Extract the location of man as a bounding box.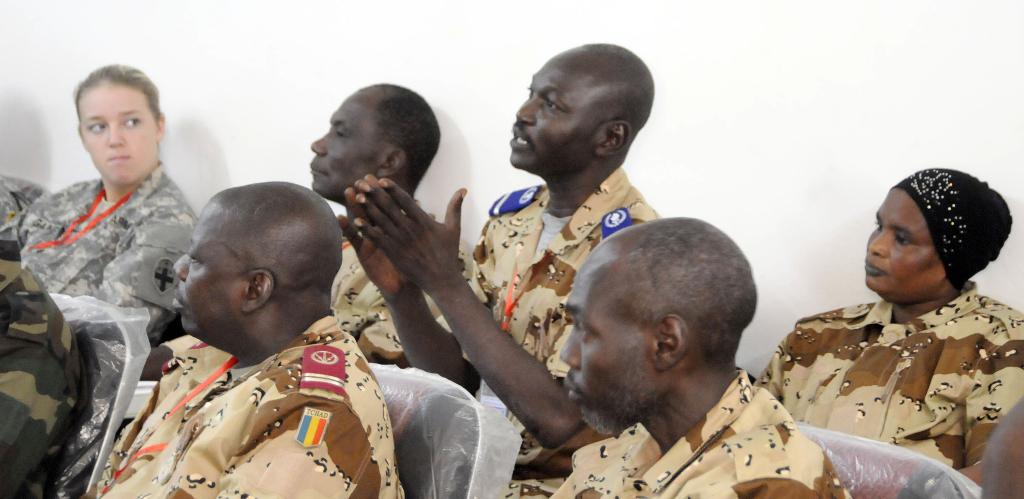
[339,46,663,498].
